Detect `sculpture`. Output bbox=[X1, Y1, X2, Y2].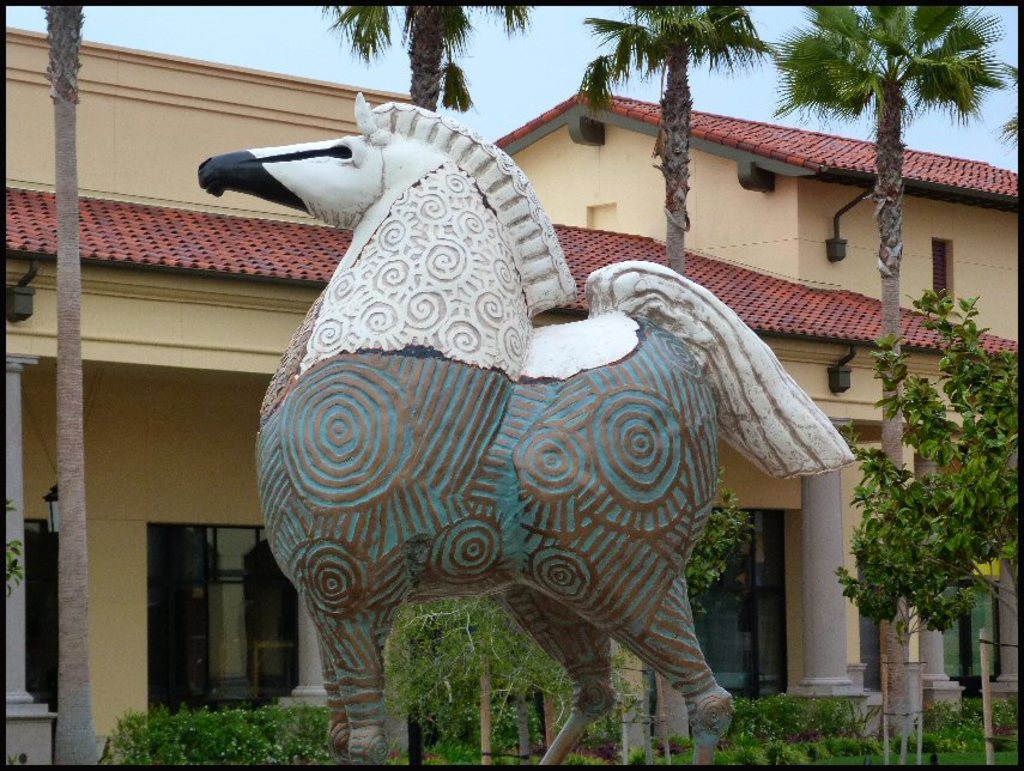
bbox=[160, 91, 684, 655].
